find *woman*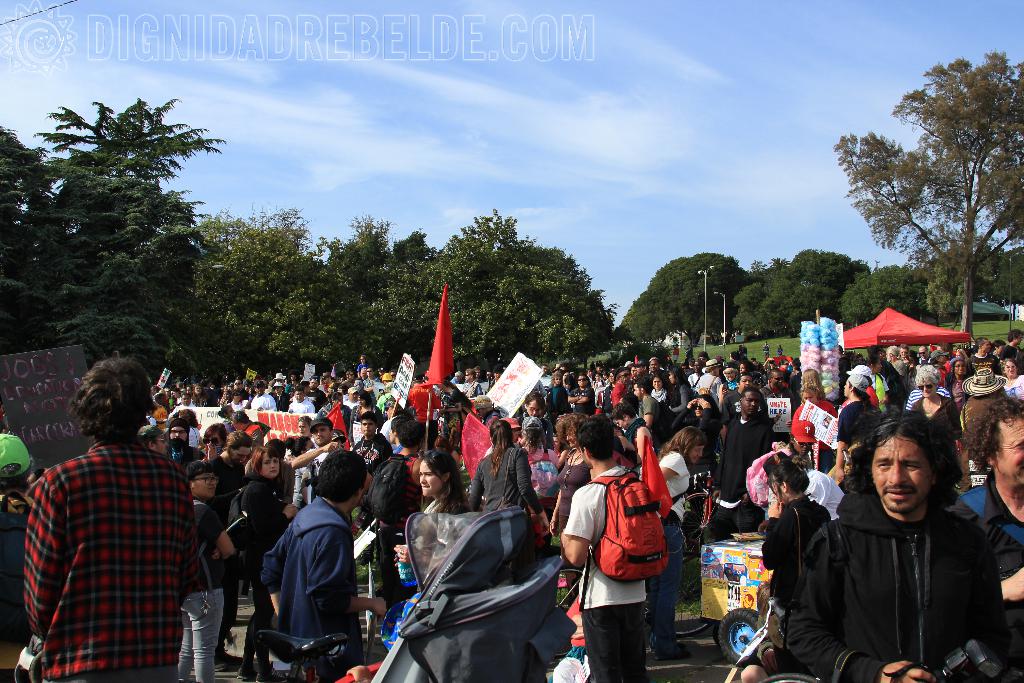
x1=393, y1=450, x2=470, y2=562
